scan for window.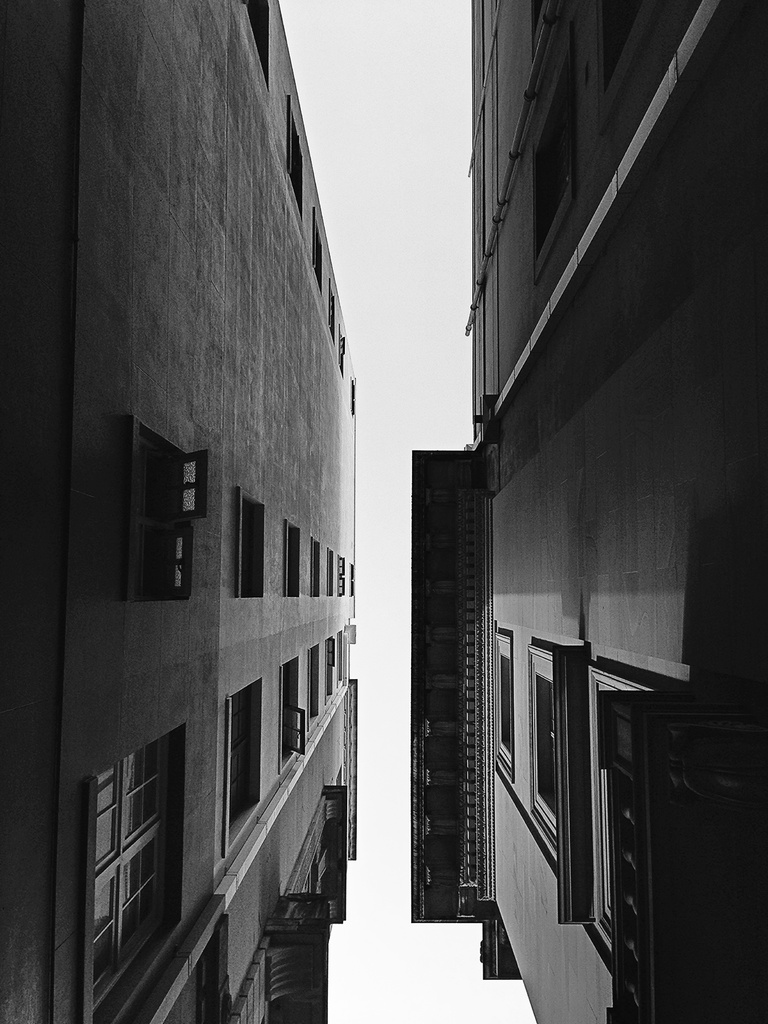
Scan result: Rect(319, 632, 338, 695).
